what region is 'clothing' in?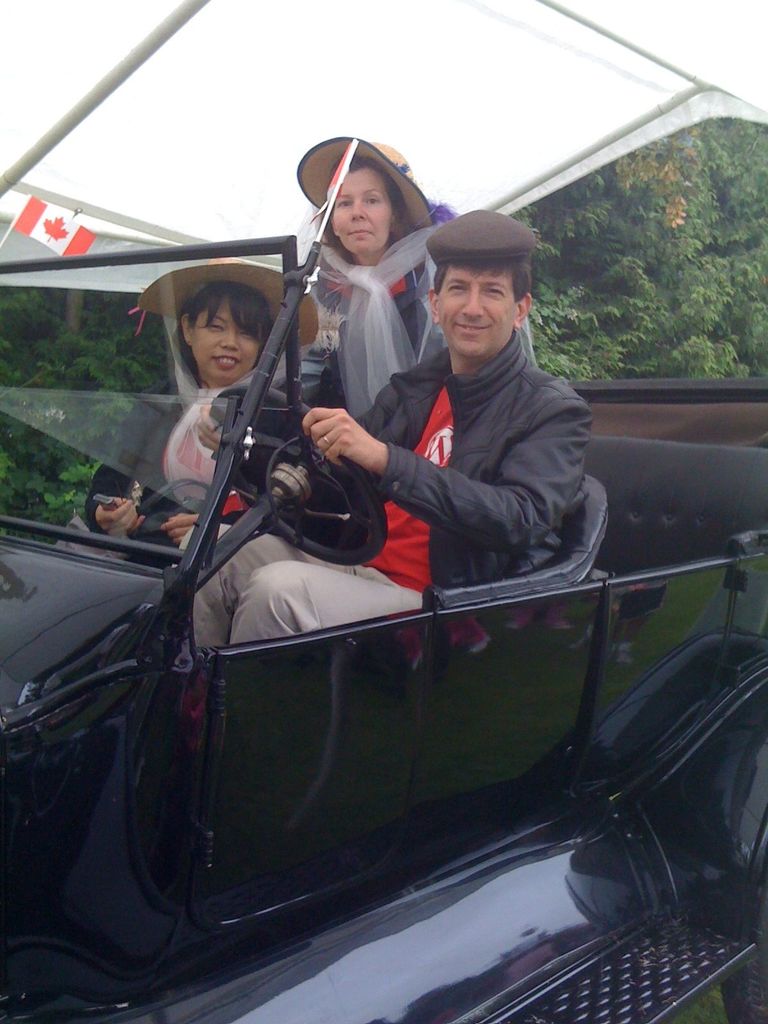
61 364 282 540.
